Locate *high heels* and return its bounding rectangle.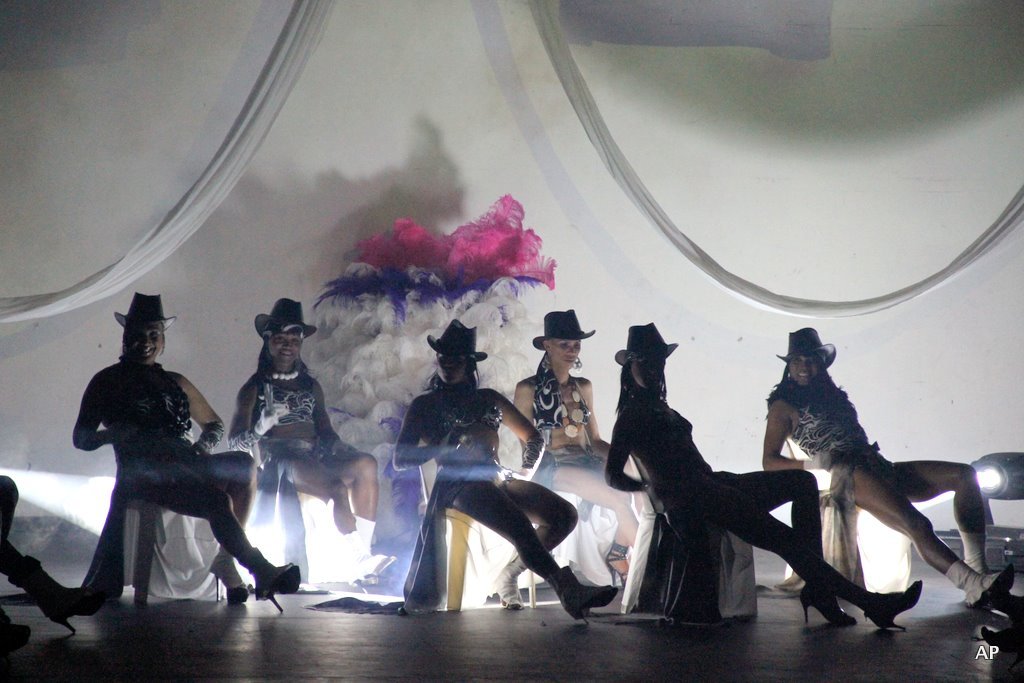
l=942, t=564, r=1009, b=605.
